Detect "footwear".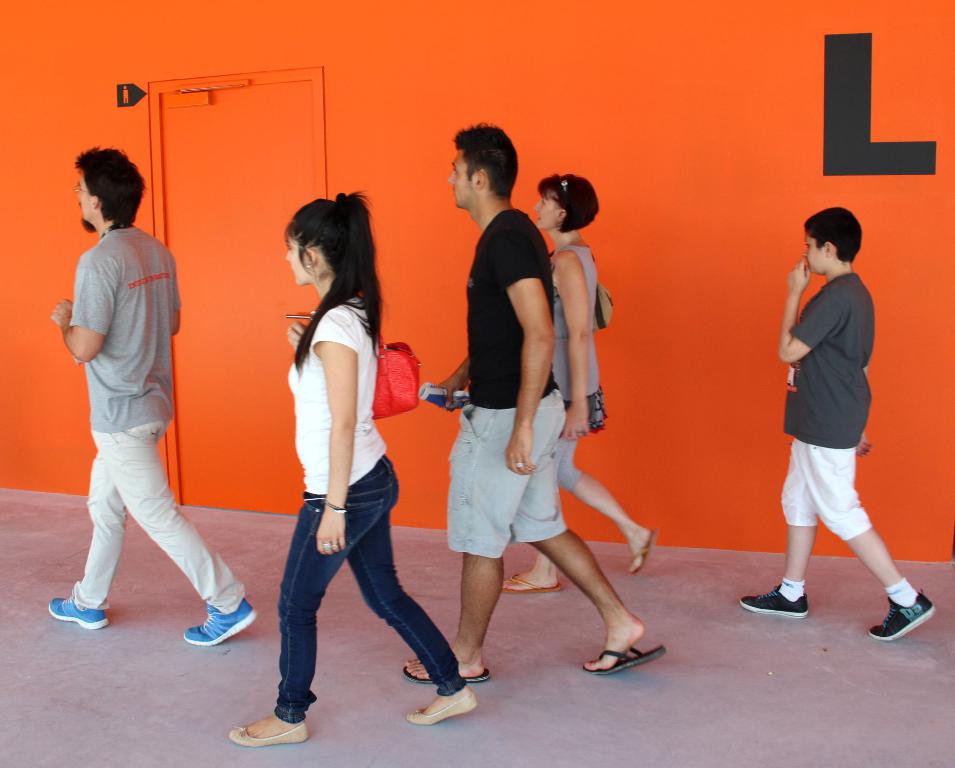
Detected at bbox=(575, 646, 668, 674).
